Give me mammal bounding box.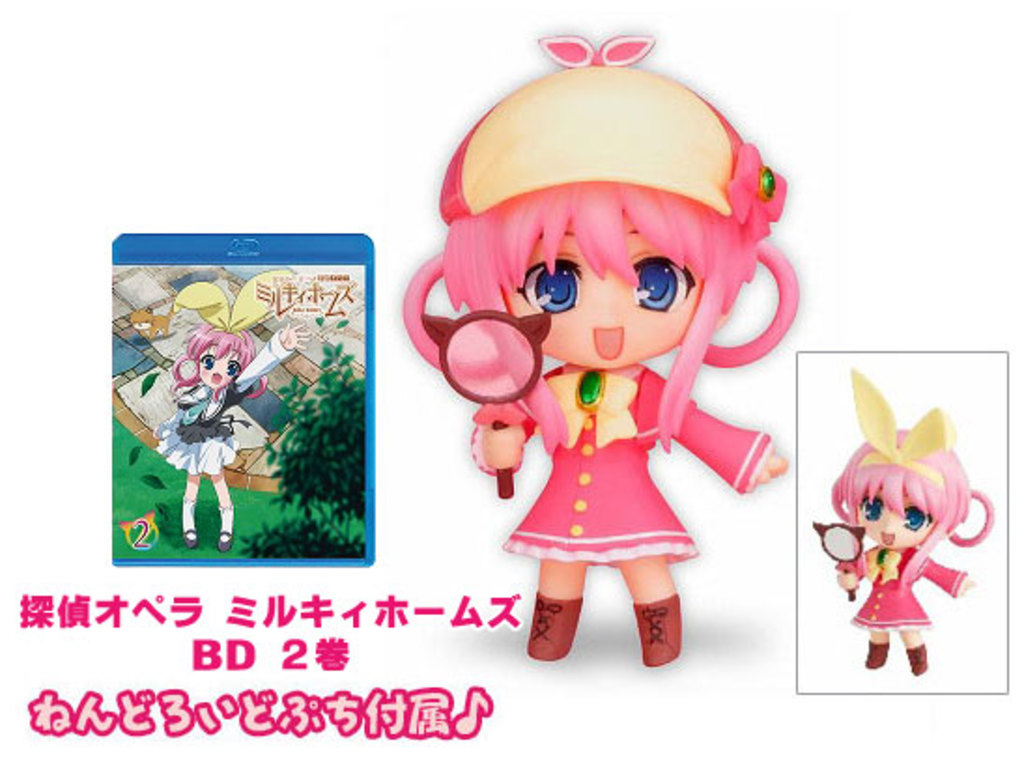
402:50:817:628.
